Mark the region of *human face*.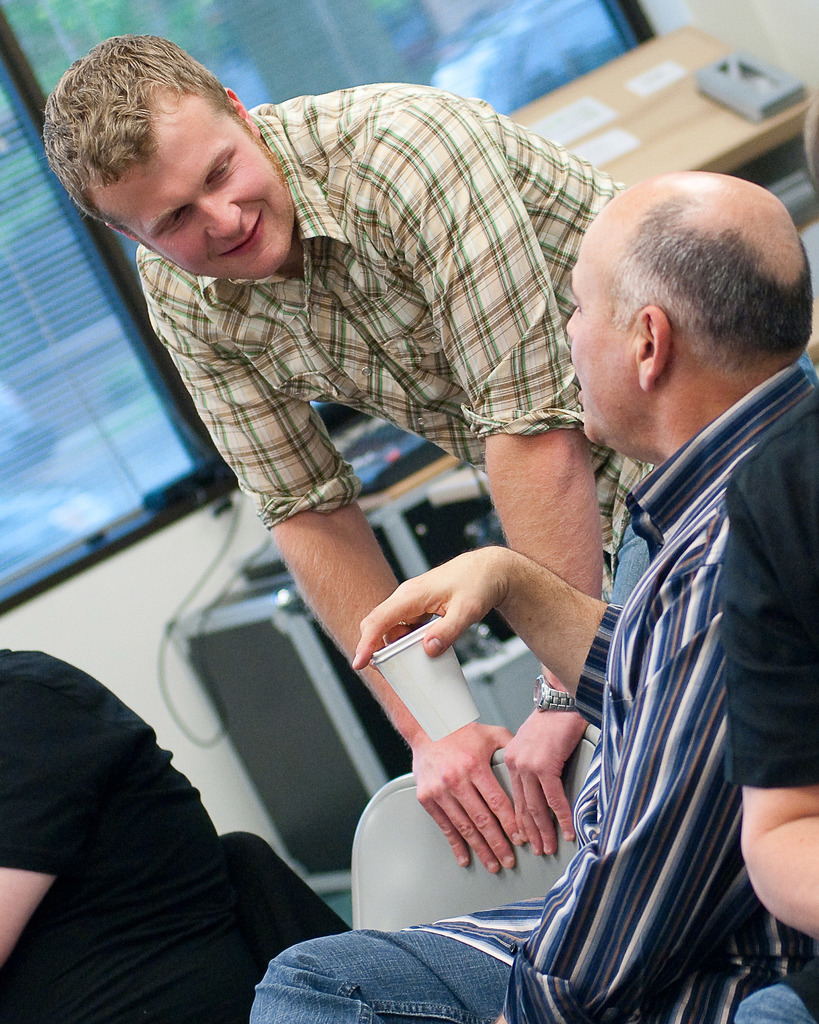
Region: (558, 216, 632, 449).
